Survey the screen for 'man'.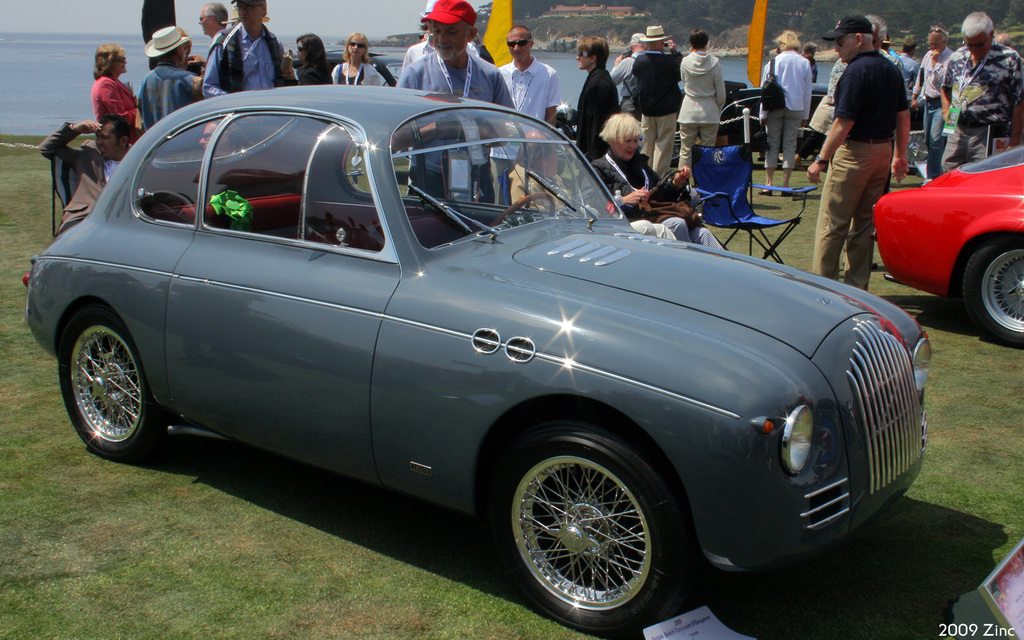
Survey found: 675/29/725/180.
